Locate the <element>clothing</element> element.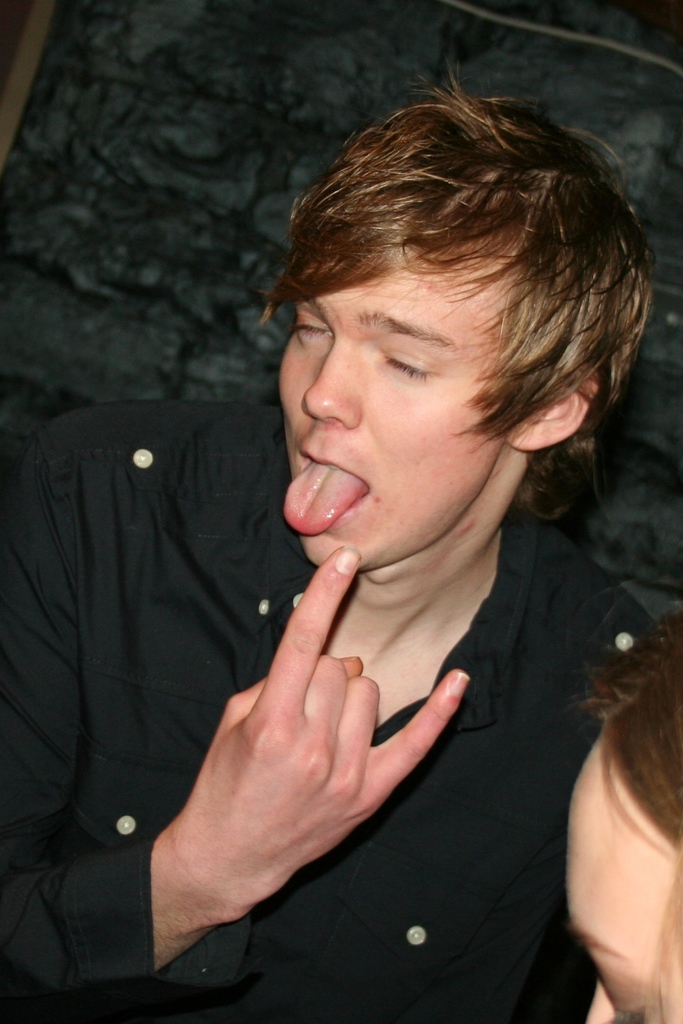
Element bbox: {"x1": 43, "y1": 323, "x2": 629, "y2": 1023}.
